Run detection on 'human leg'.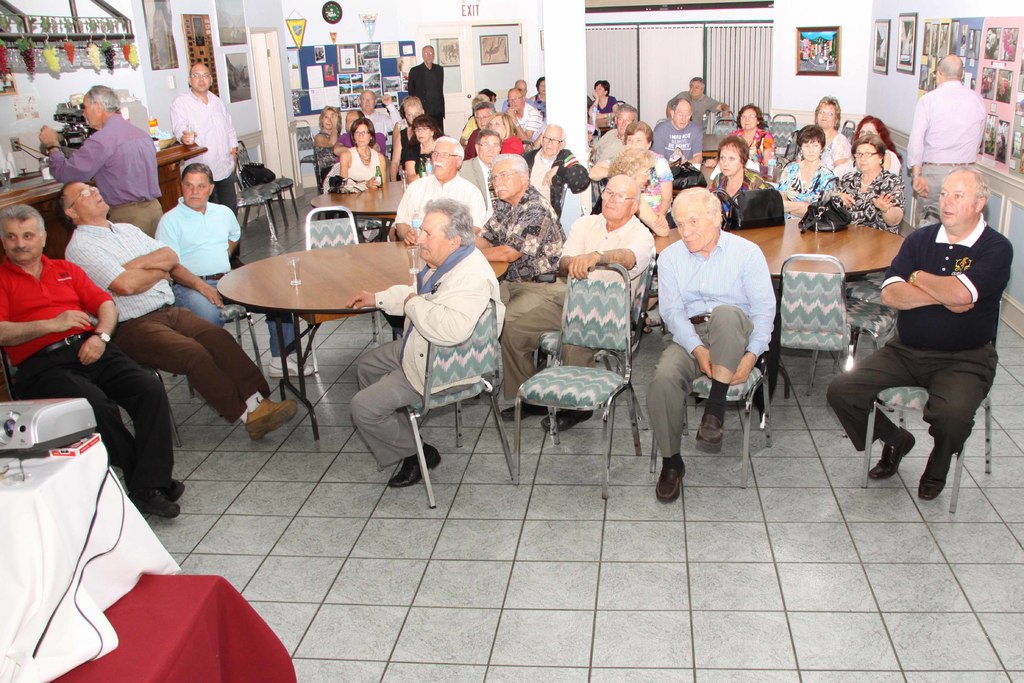
Result: [left=173, top=273, right=223, bottom=329].
